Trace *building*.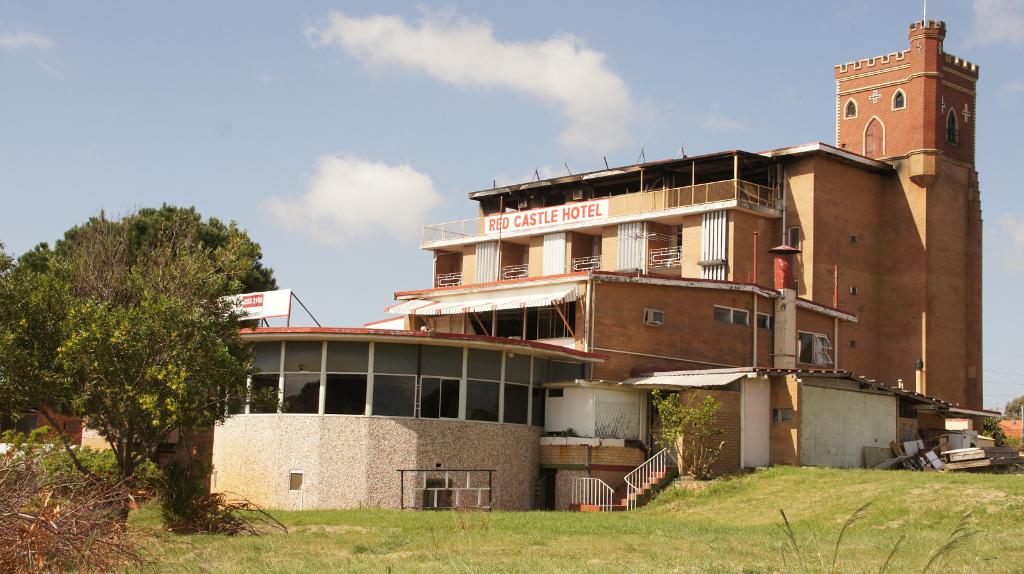
Traced to box=[84, 0, 979, 510].
